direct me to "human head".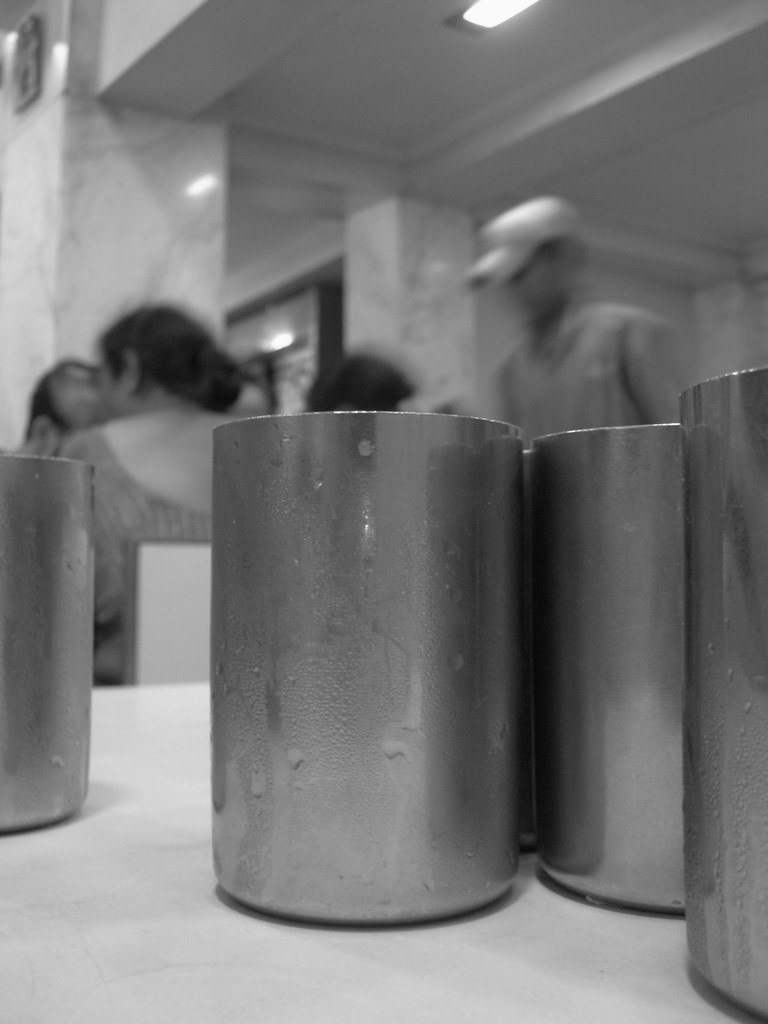
Direction: select_region(24, 352, 115, 440).
